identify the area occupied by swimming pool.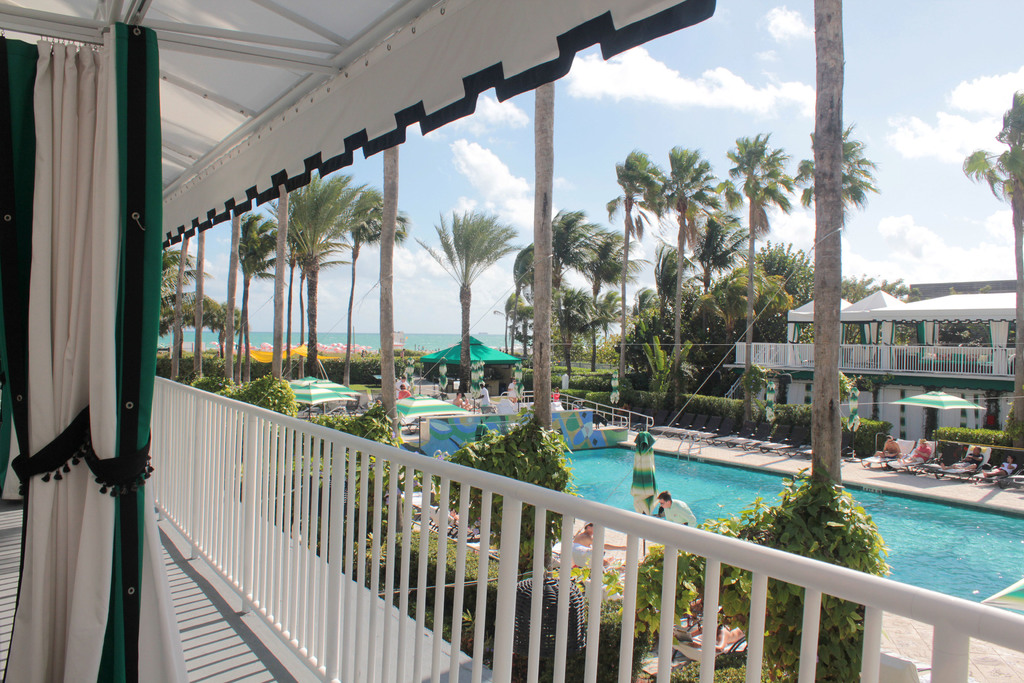
Area: bbox(553, 444, 1023, 605).
